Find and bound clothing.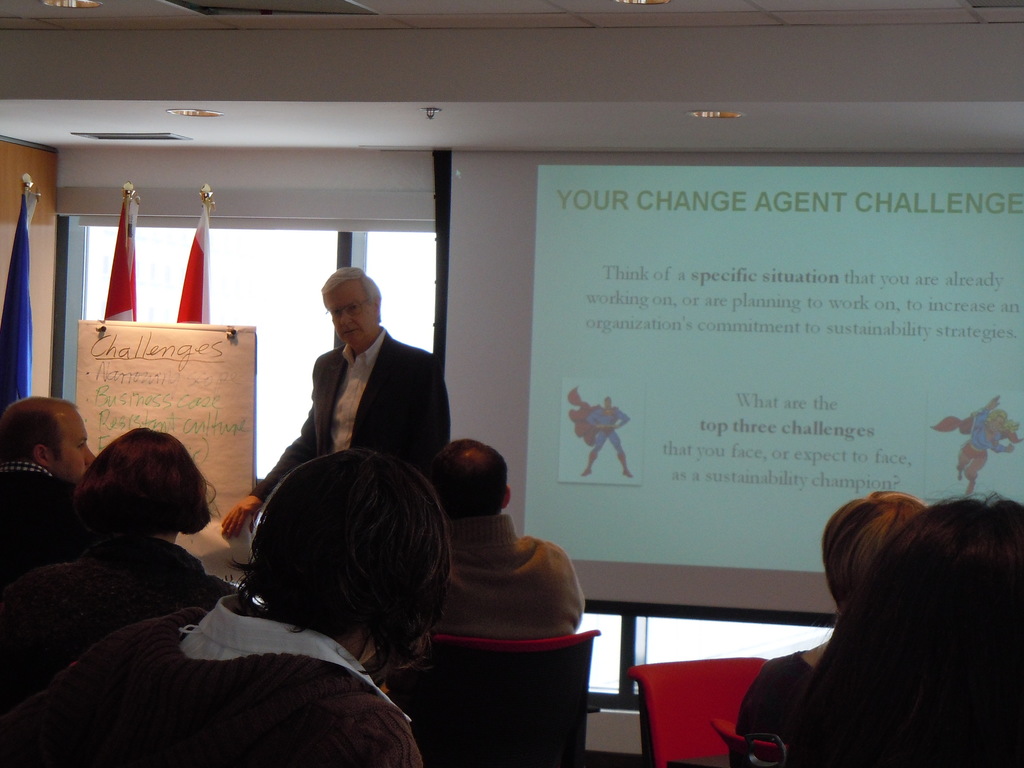
Bound: region(413, 512, 586, 643).
